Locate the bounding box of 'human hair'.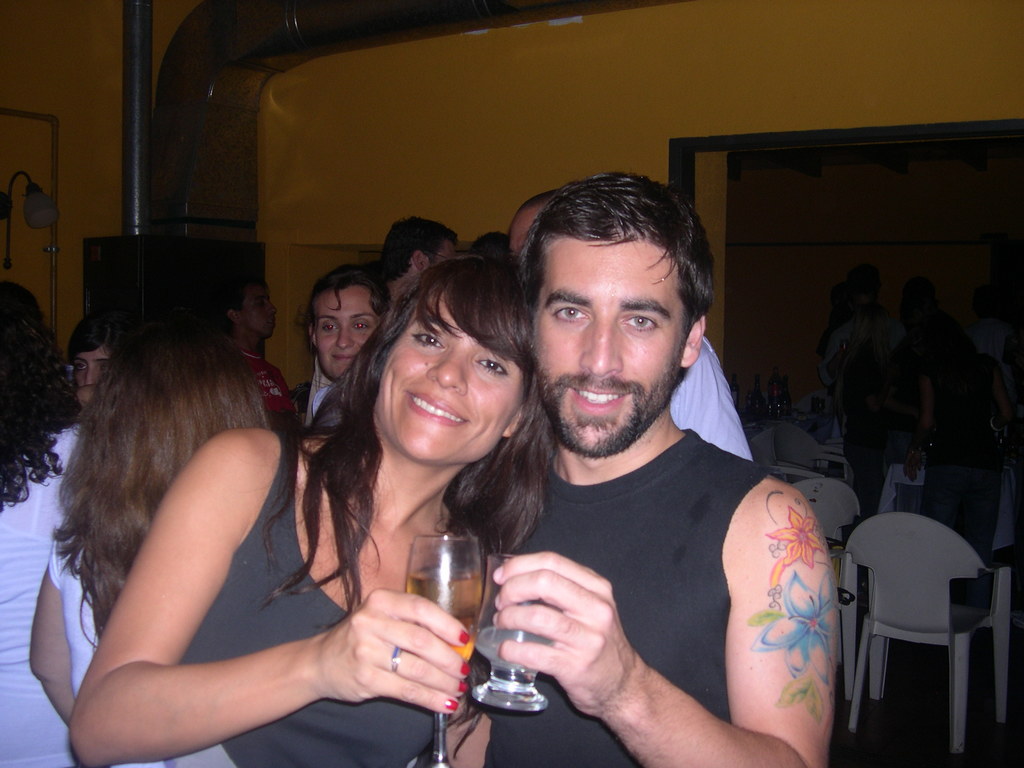
Bounding box: detection(0, 276, 80, 511).
